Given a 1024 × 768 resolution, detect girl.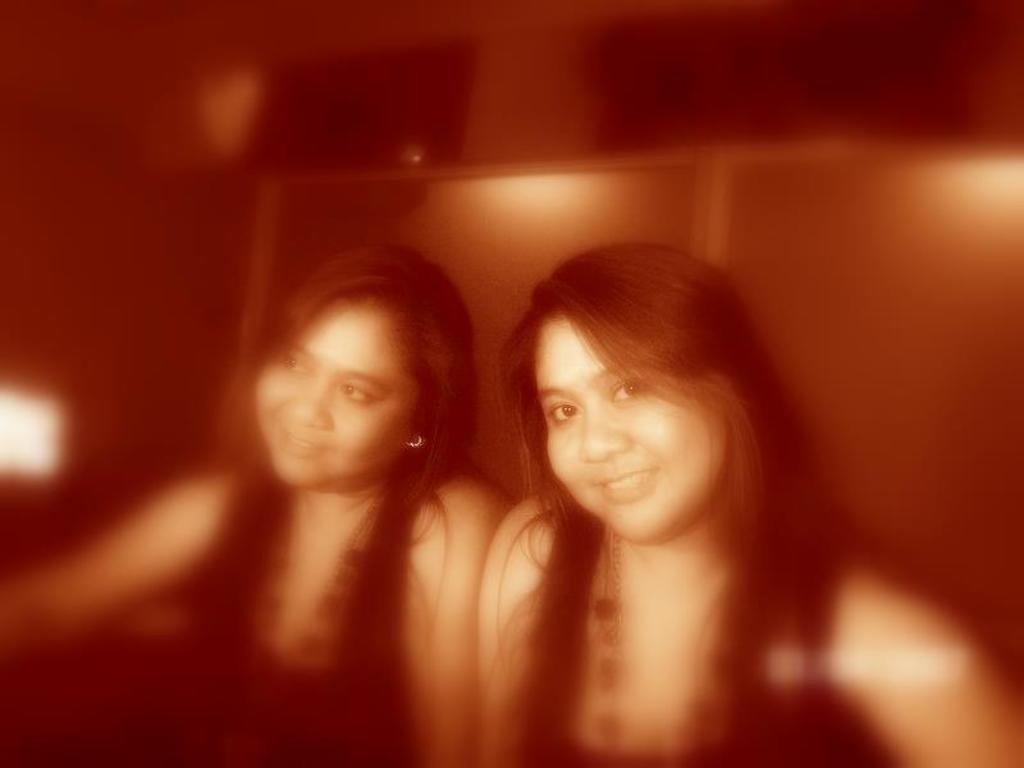
bbox=[475, 236, 1023, 765].
